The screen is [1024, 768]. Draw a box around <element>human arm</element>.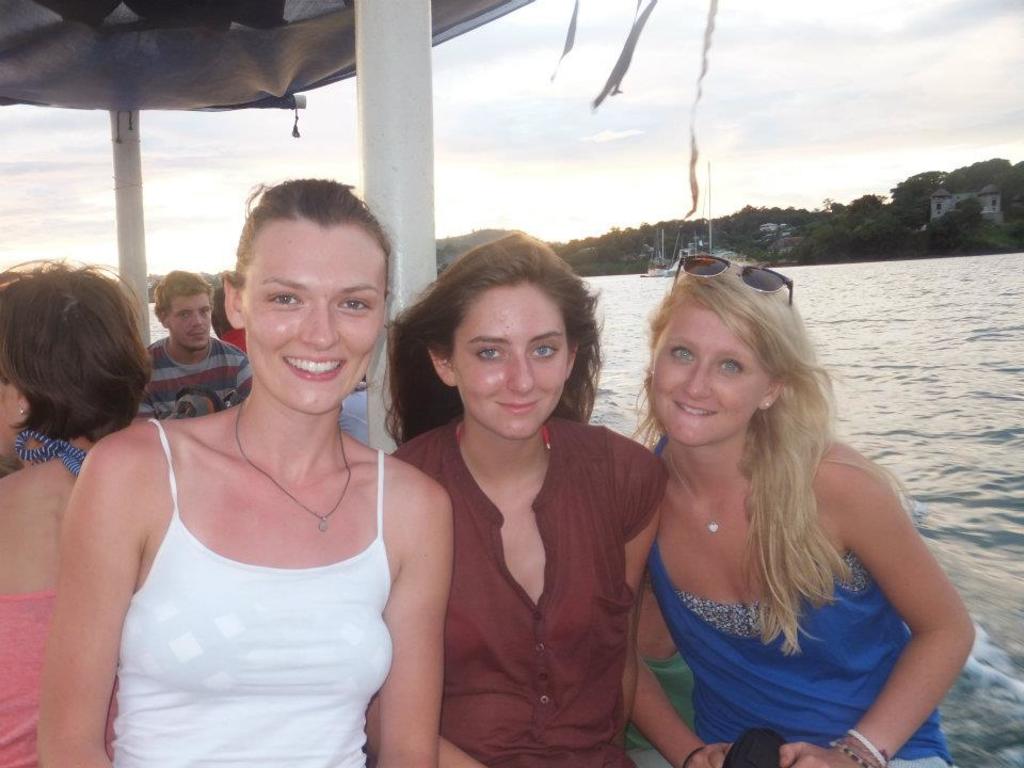
l=378, t=468, r=454, b=767.
